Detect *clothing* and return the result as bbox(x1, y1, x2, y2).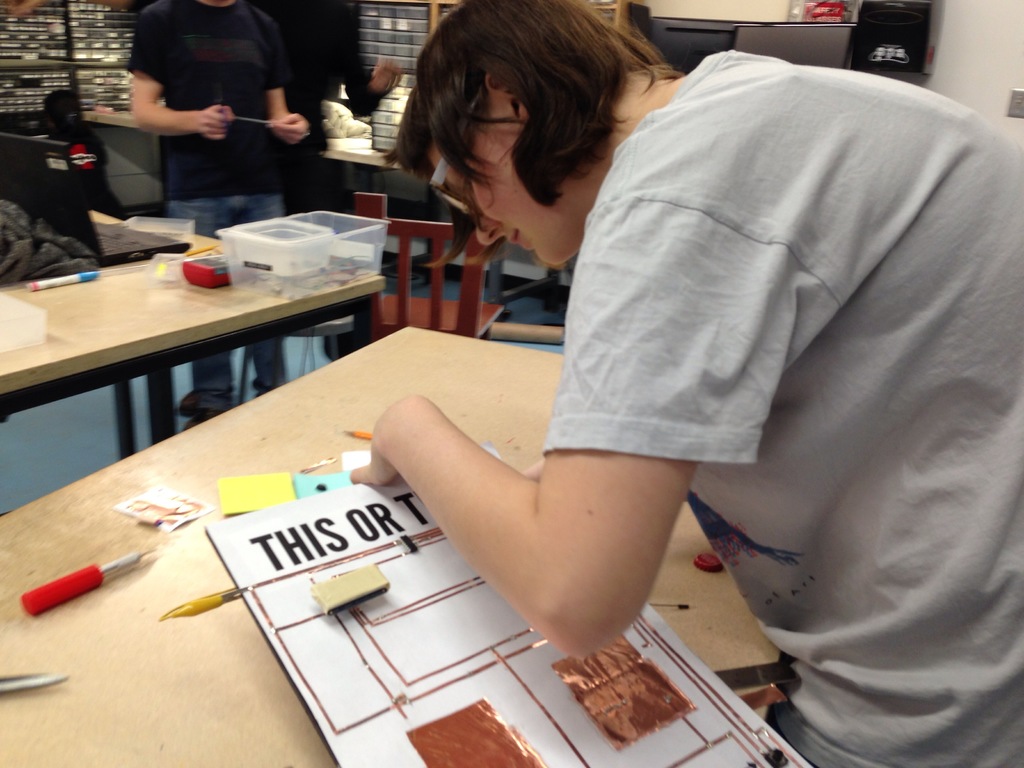
bbox(131, 0, 296, 202).
